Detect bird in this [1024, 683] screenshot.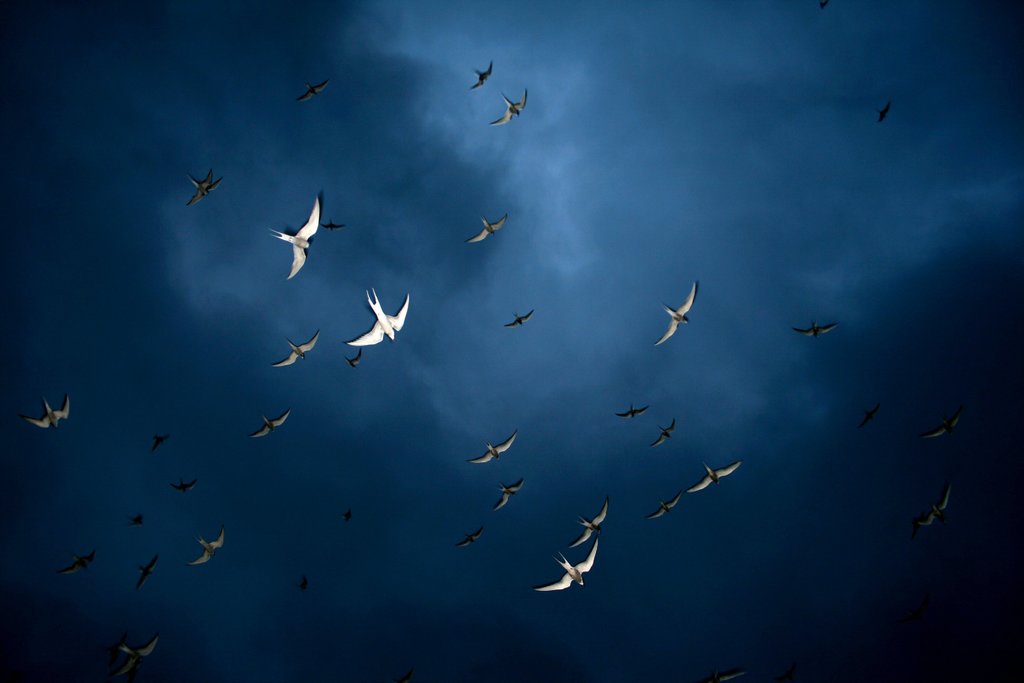
Detection: x1=133 y1=550 x2=166 y2=589.
